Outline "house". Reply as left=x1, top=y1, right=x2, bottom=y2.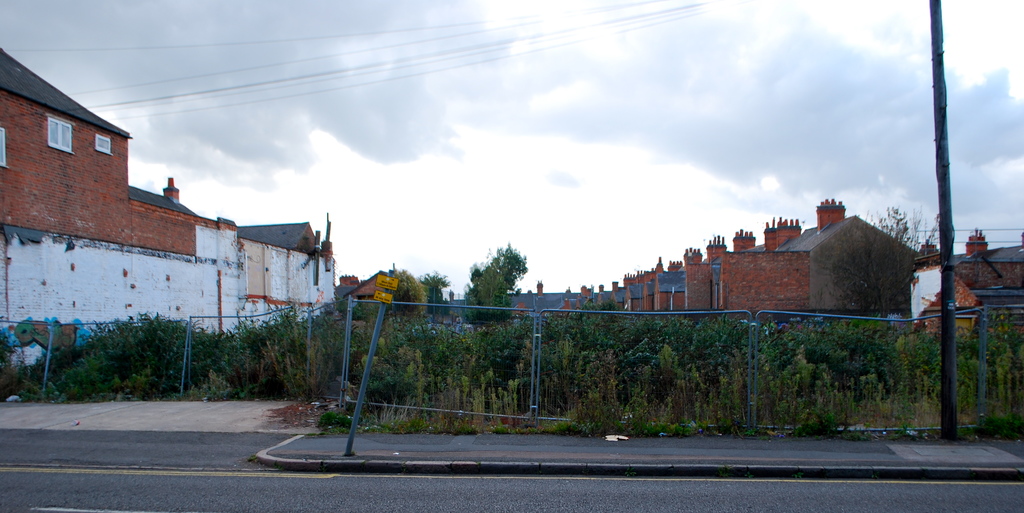
left=0, top=26, right=151, bottom=248.
